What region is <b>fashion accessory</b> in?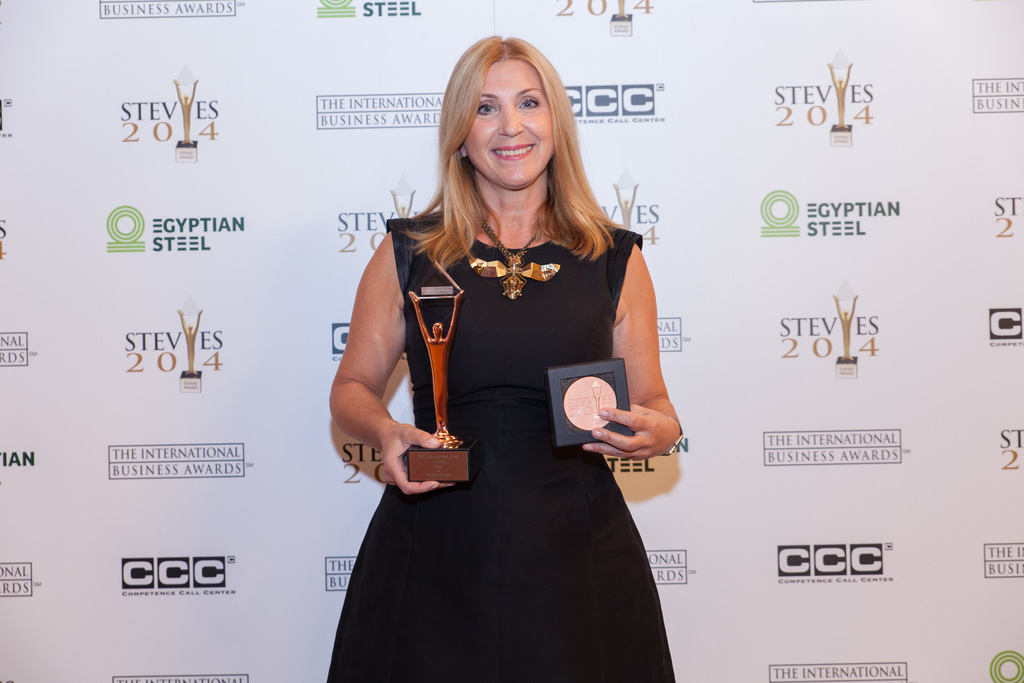
[467, 218, 559, 307].
